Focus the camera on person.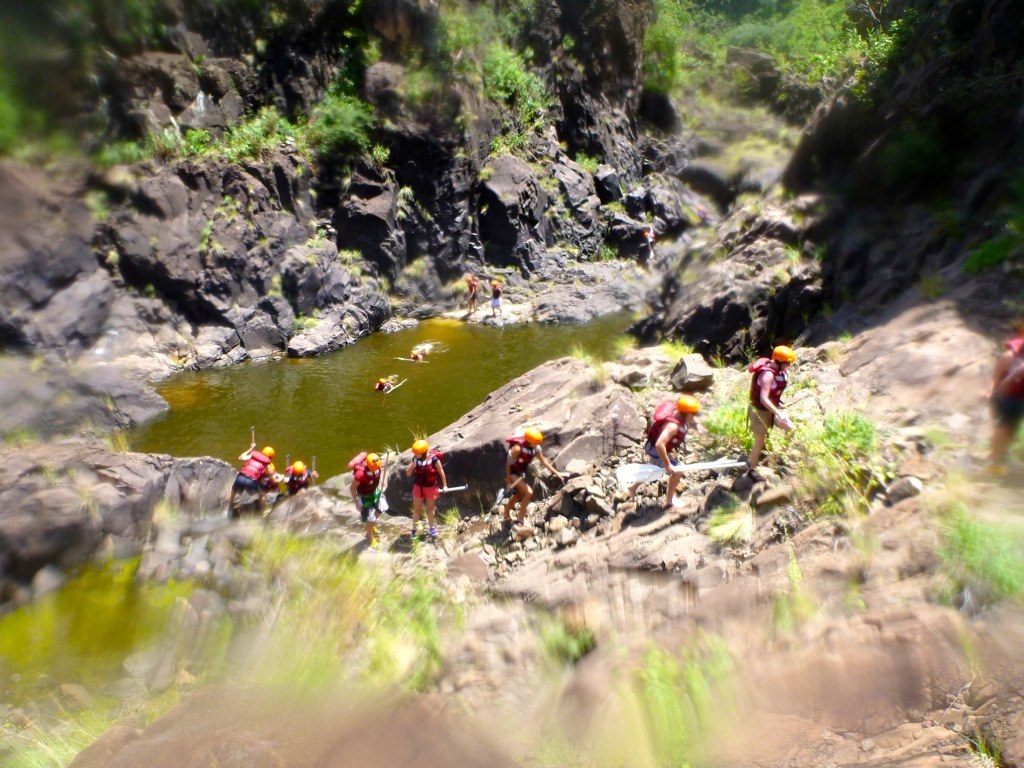
Focus region: locate(462, 272, 480, 312).
